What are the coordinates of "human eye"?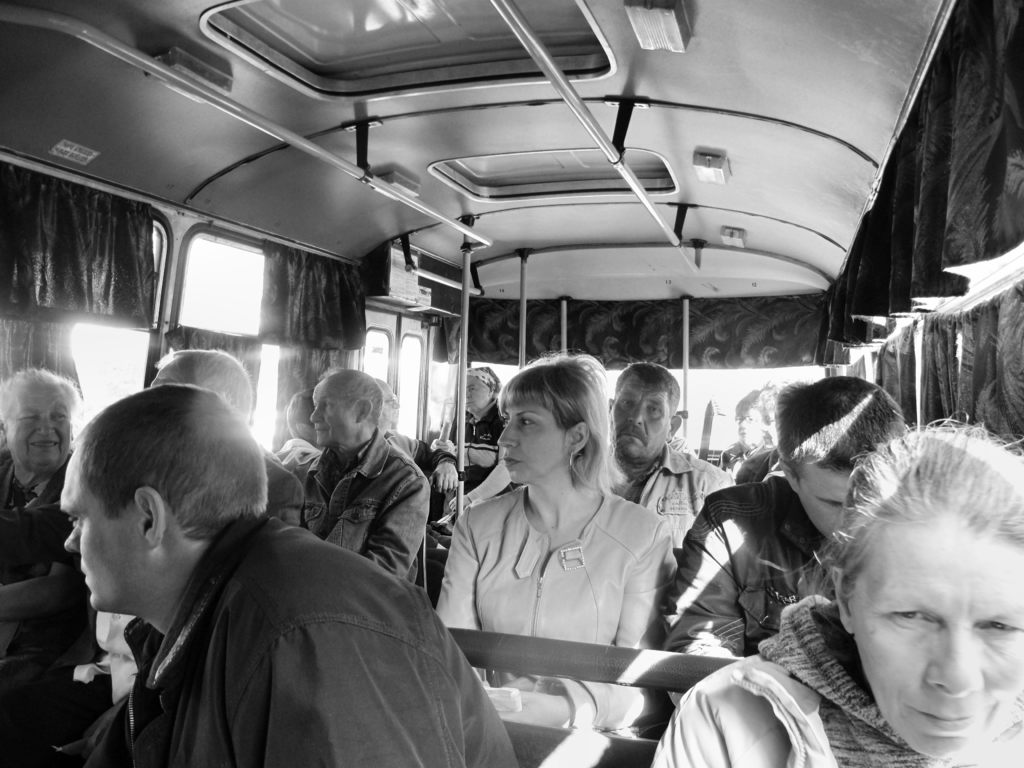
<region>20, 410, 41, 425</region>.
